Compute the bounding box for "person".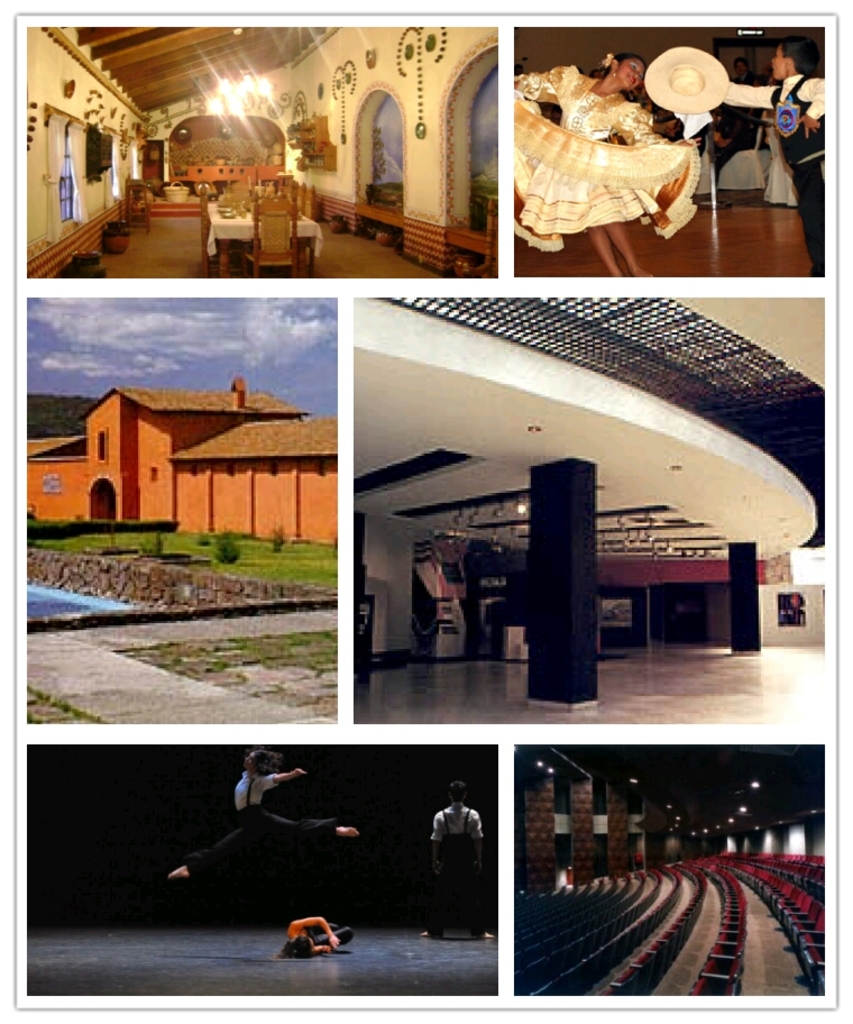
(x1=512, y1=48, x2=704, y2=274).
